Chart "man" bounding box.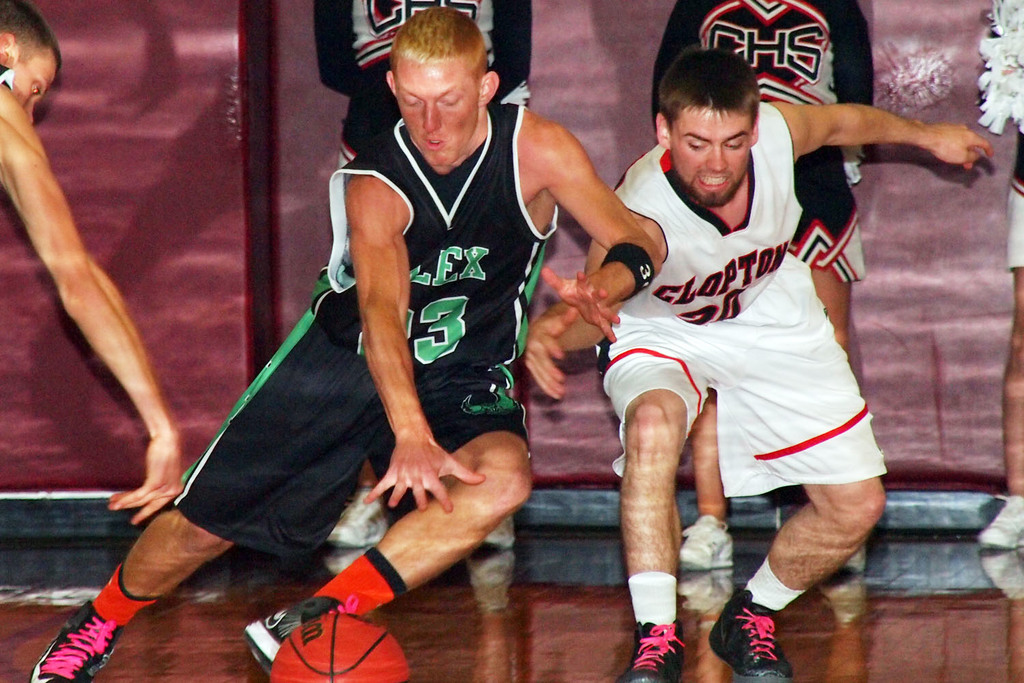
Charted: (x1=0, y1=0, x2=186, y2=526).
